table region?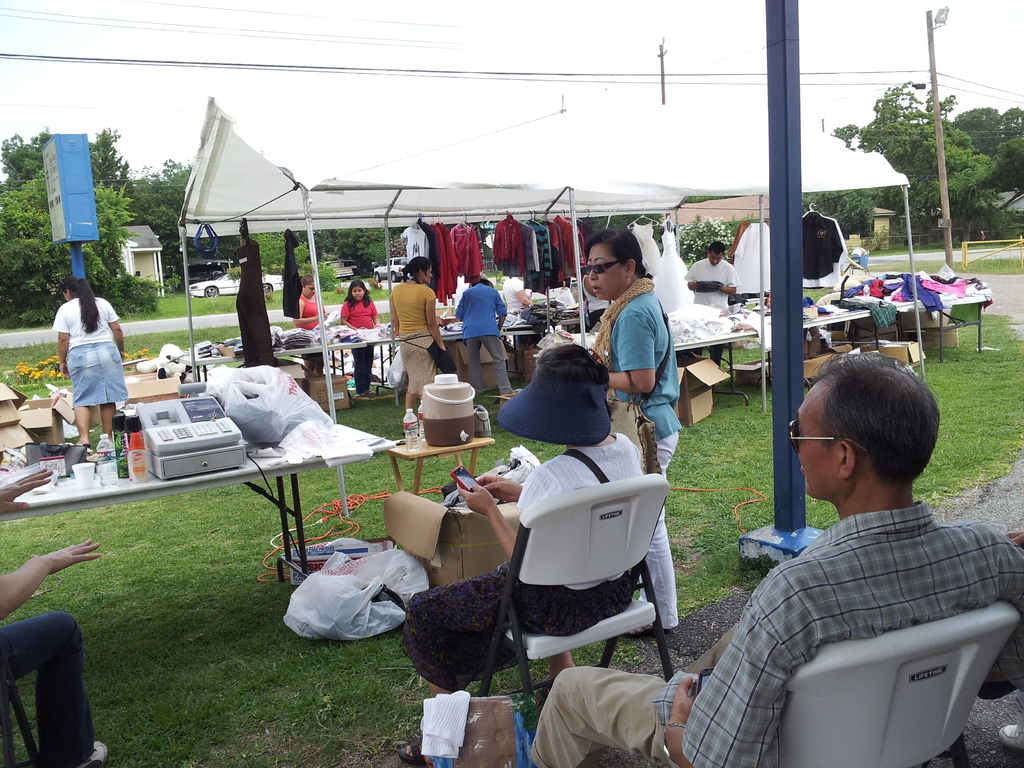
(551, 300, 752, 415)
